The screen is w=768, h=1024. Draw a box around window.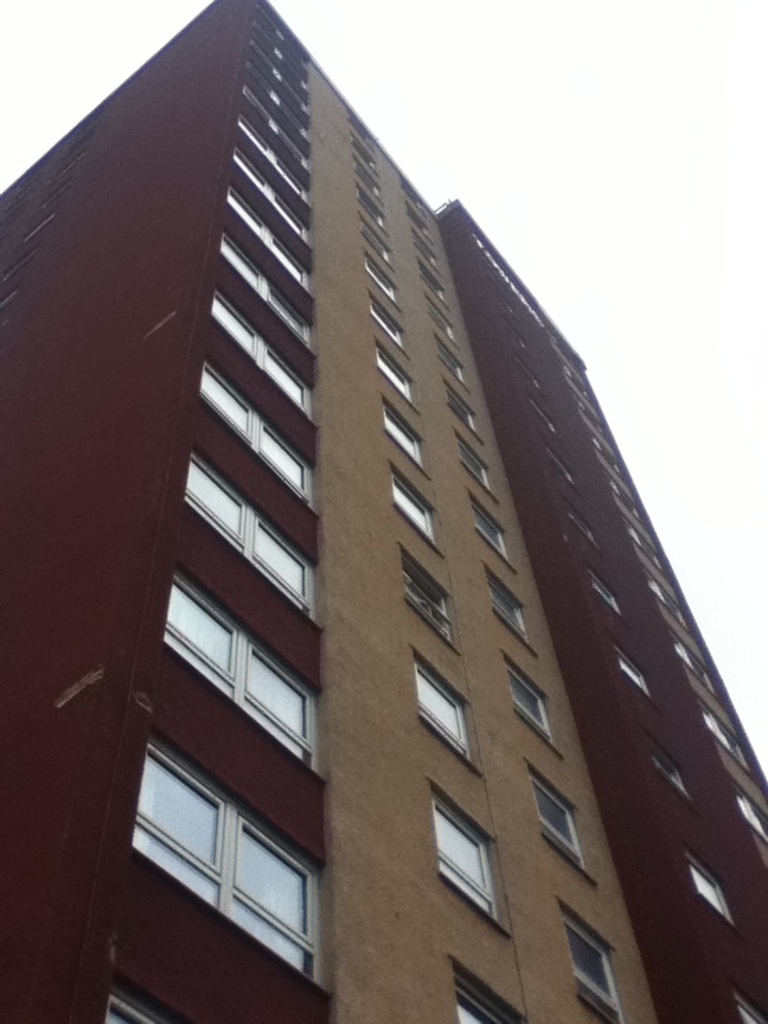
rect(185, 451, 318, 624).
